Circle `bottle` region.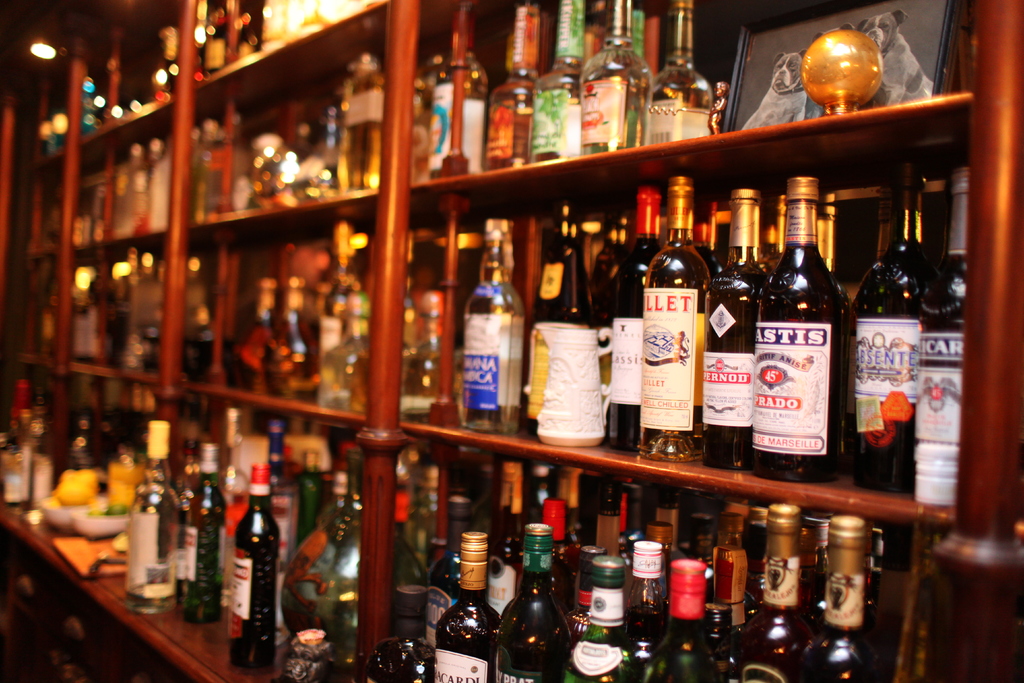
Region: x1=710 y1=204 x2=737 y2=272.
